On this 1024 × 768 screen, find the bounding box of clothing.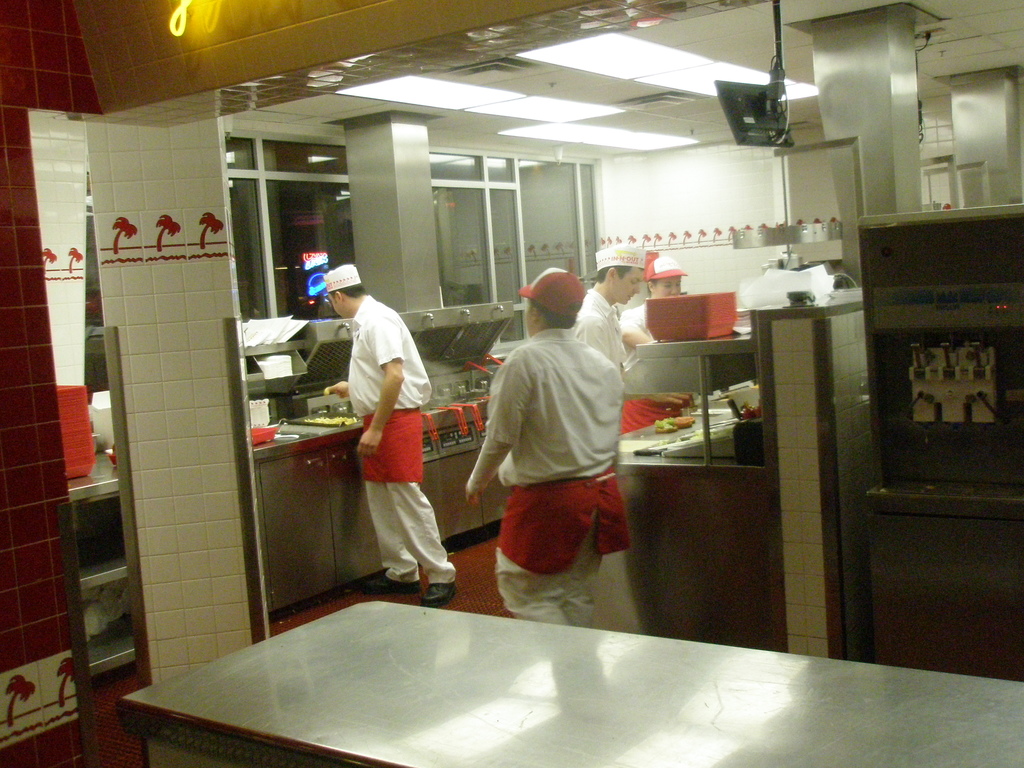
Bounding box: <bbox>326, 291, 440, 589</bbox>.
